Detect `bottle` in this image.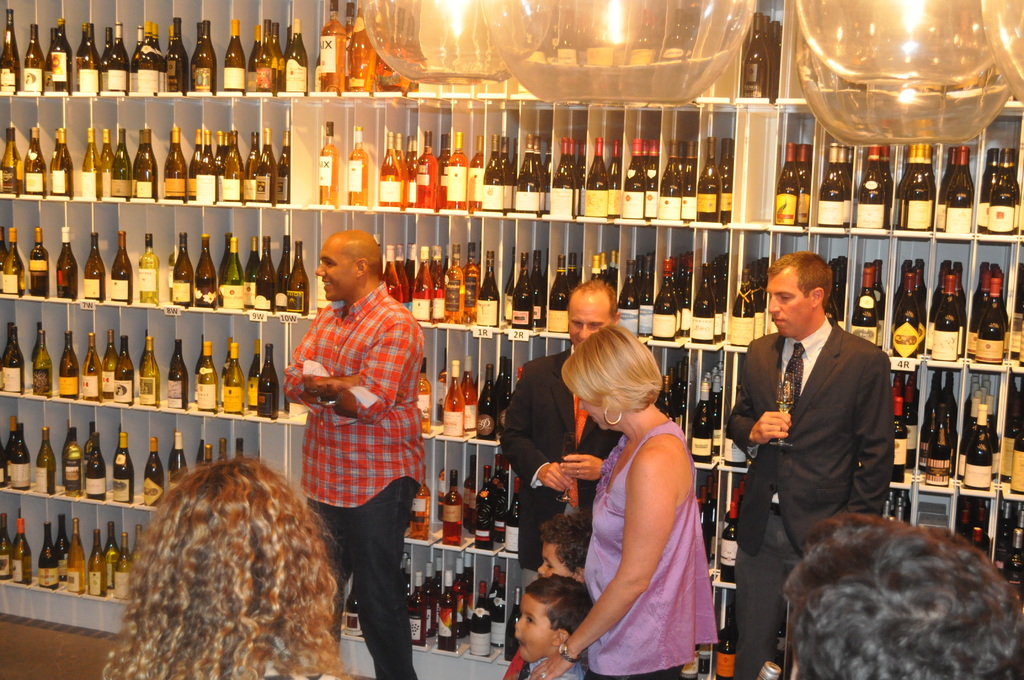
Detection: left=187, top=224, right=221, bottom=310.
